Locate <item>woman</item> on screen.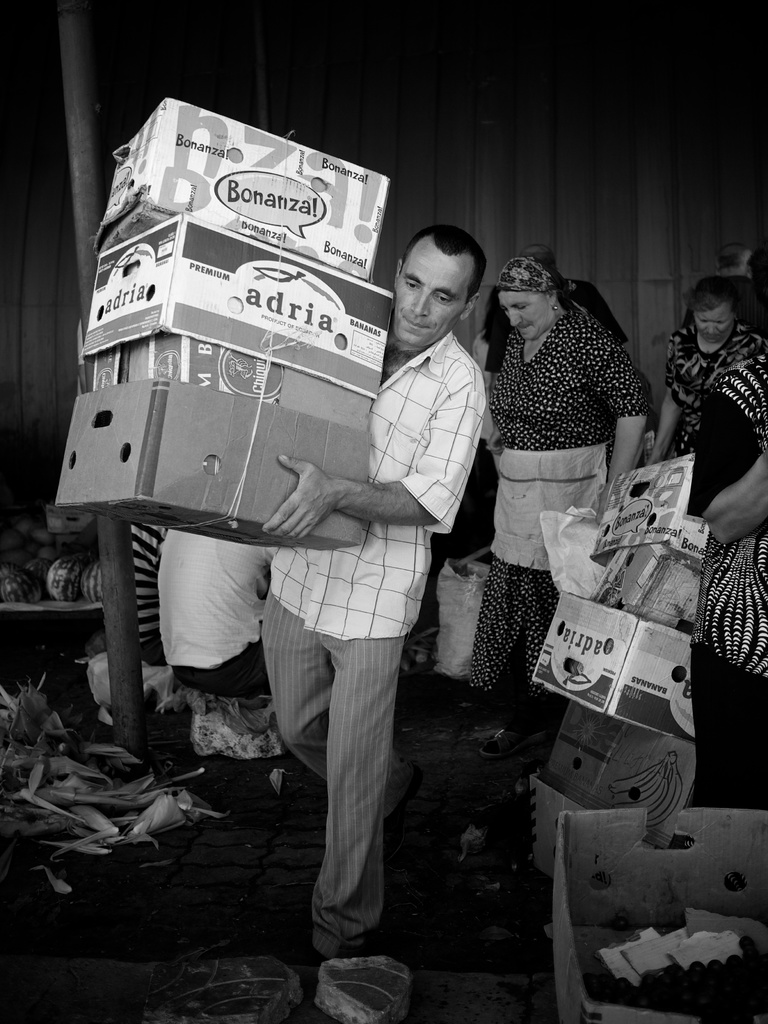
On screen at [x1=652, y1=274, x2=767, y2=474].
